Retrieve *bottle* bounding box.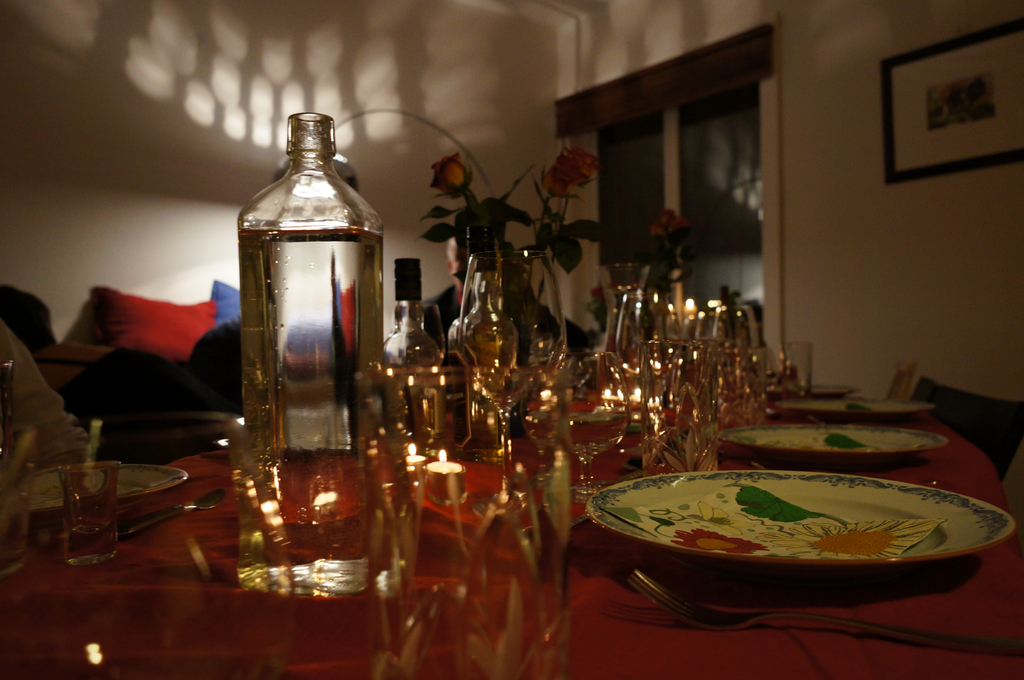
Bounding box: bbox=(440, 218, 518, 365).
